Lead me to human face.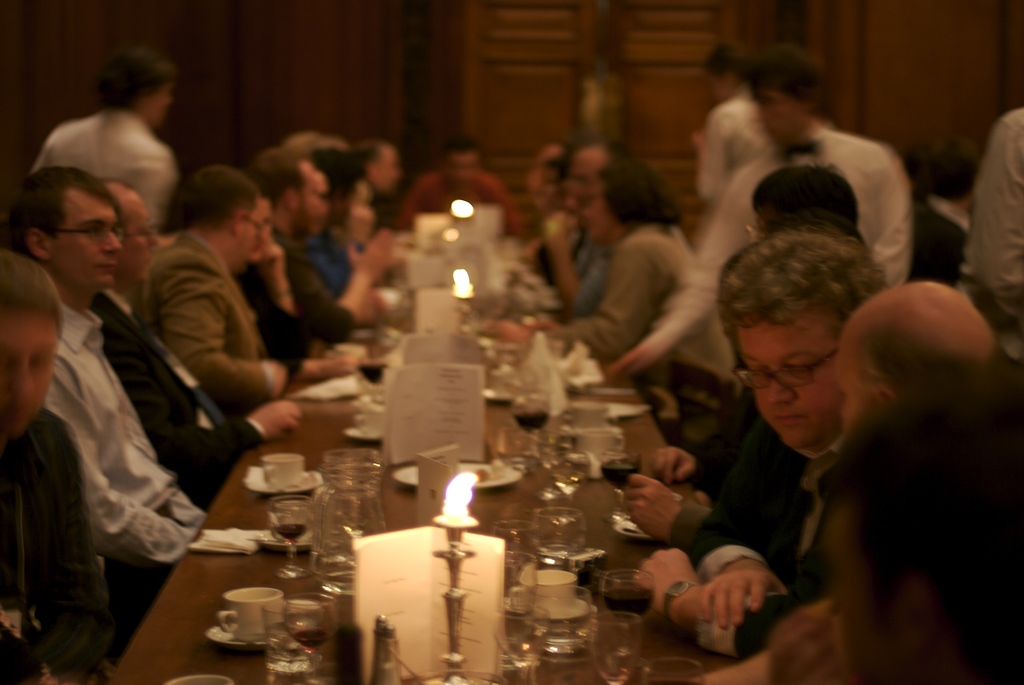
Lead to {"left": 144, "top": 83, "right": 173, "bottom": 121}.
